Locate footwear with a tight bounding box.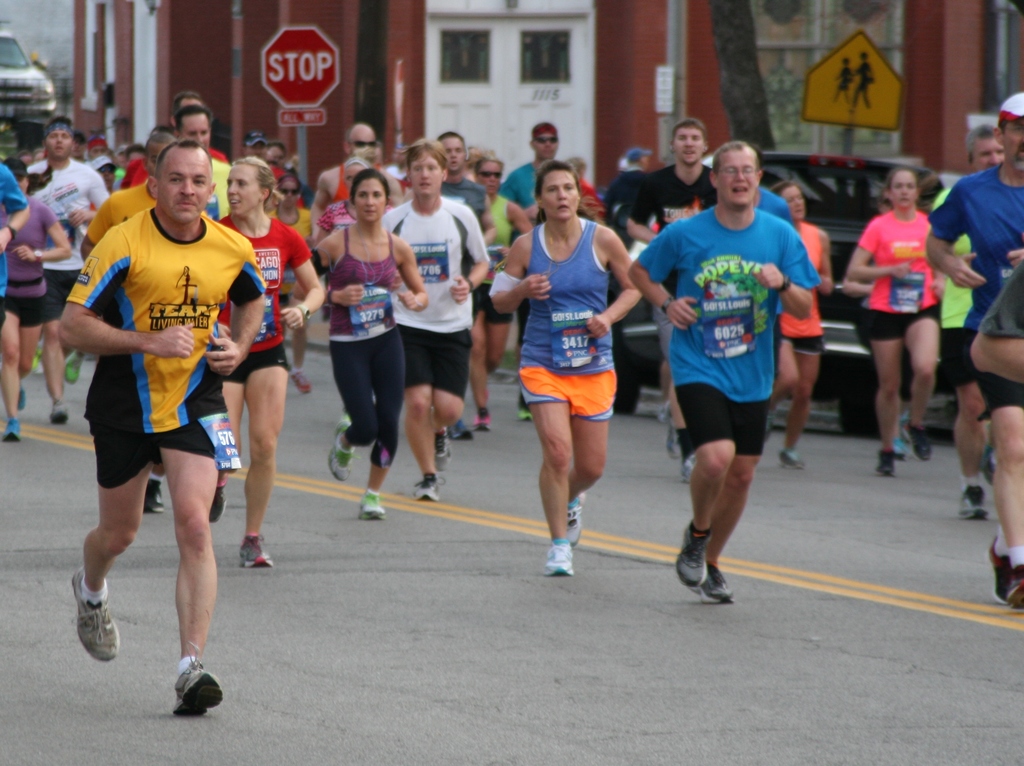
<region>205, 476, 234, 518</region>.
